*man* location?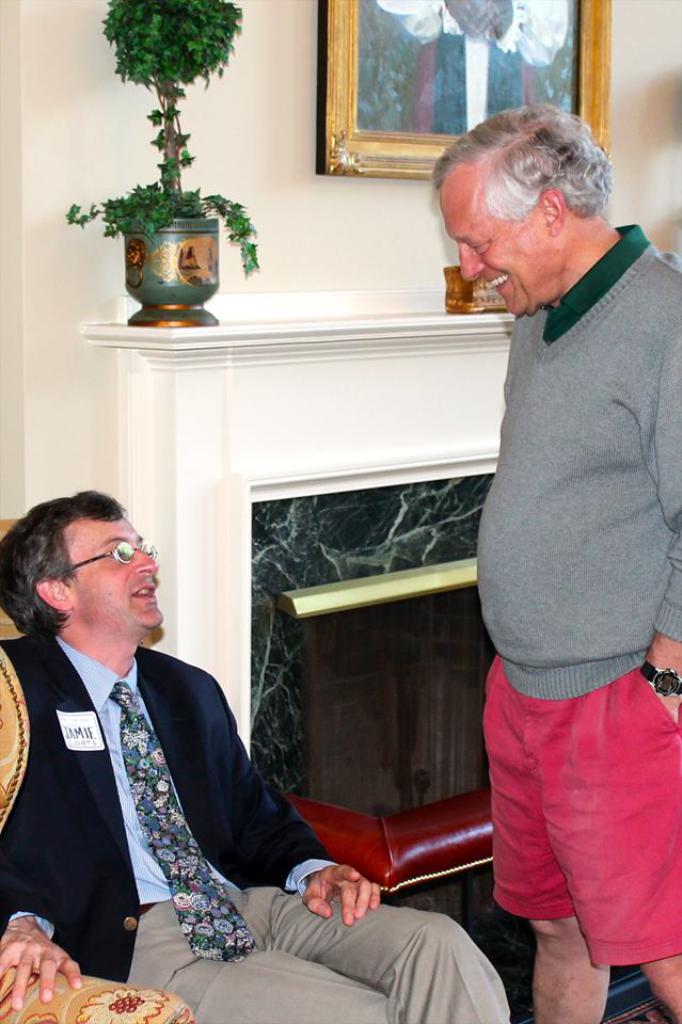
433 101 681 1023
